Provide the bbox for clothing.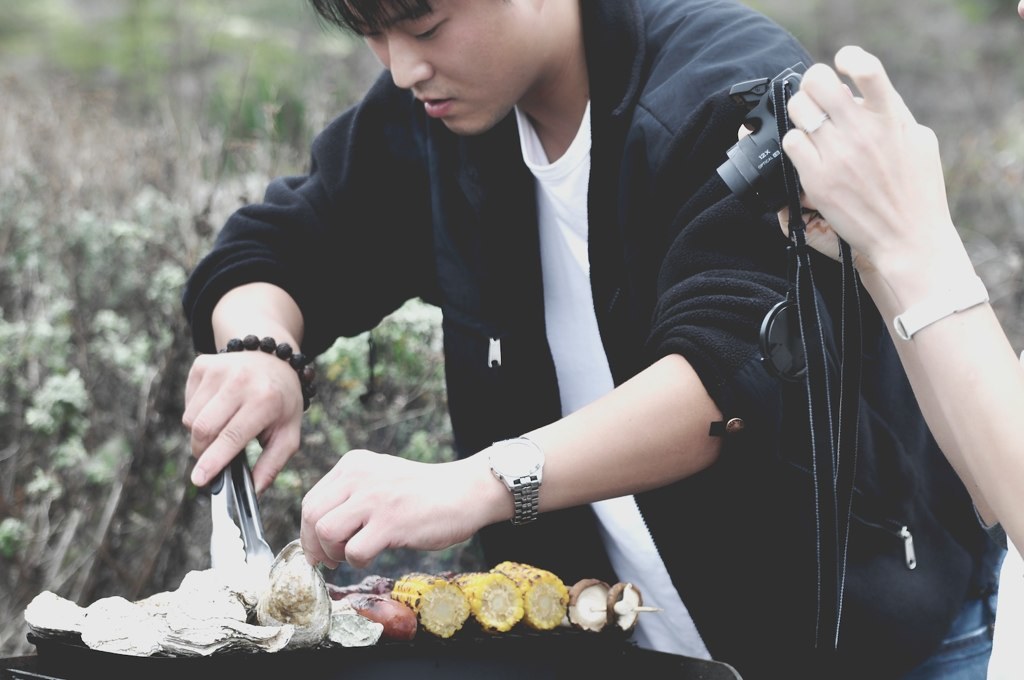
179/0/1002/679.
